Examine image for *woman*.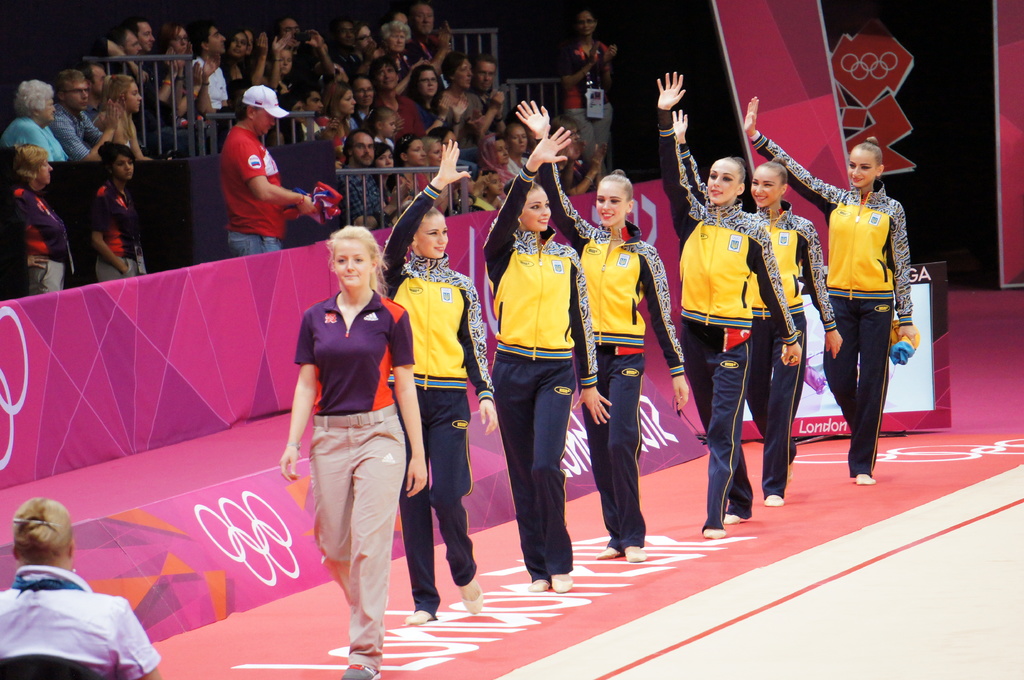
Examination result: BBox(406, 63, 470, 145).
